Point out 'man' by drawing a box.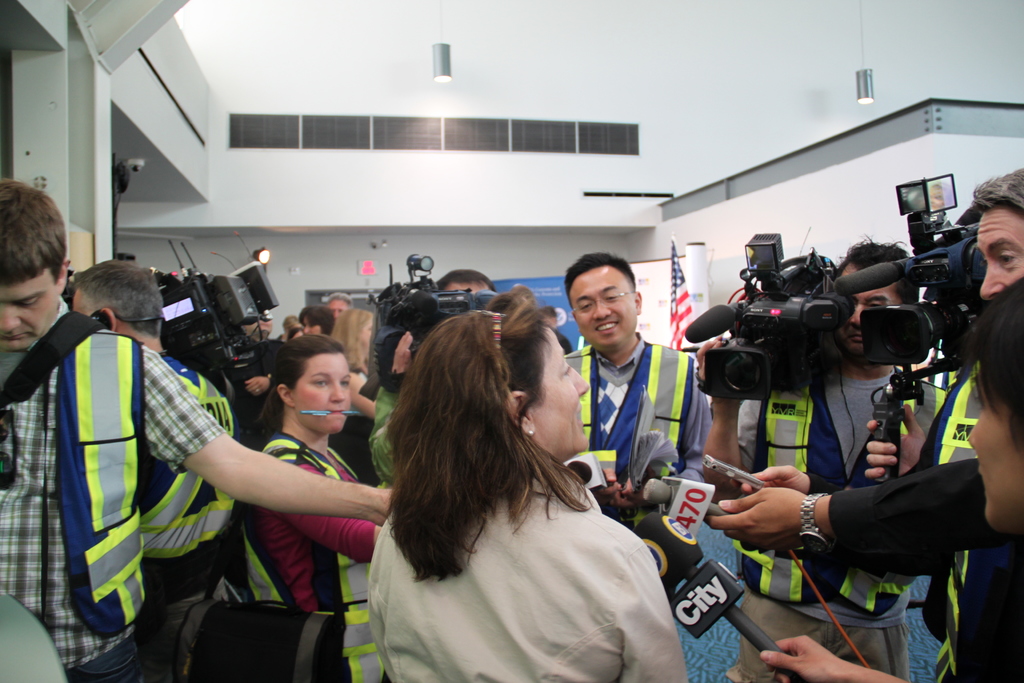
crop(73, 262, 240, 682).
